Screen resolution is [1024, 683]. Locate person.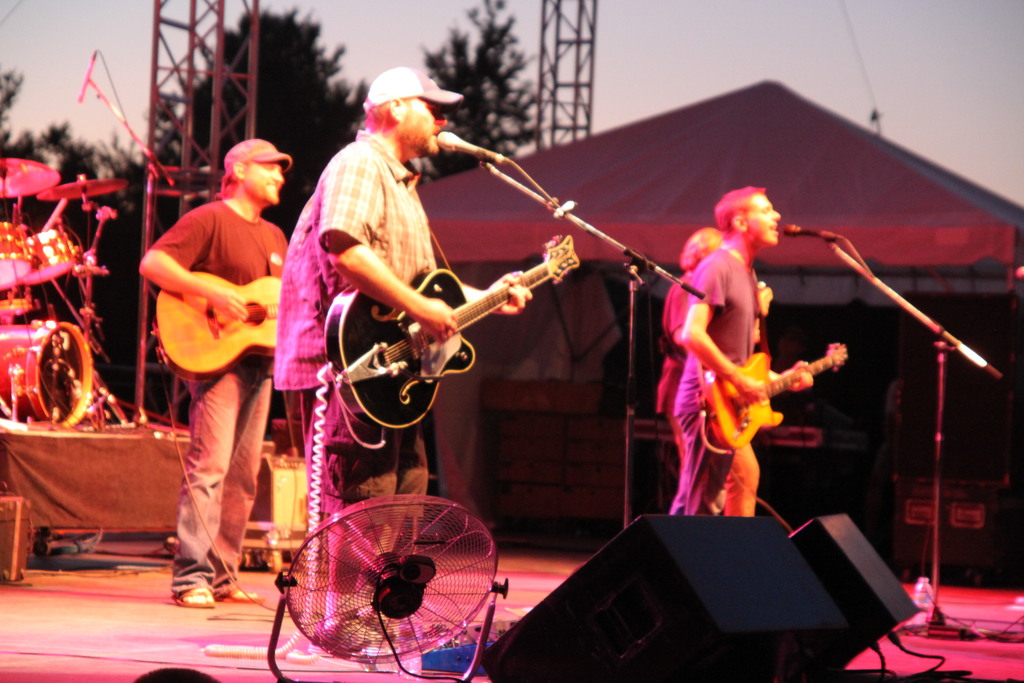
detection(138, 135, 291, 618).
